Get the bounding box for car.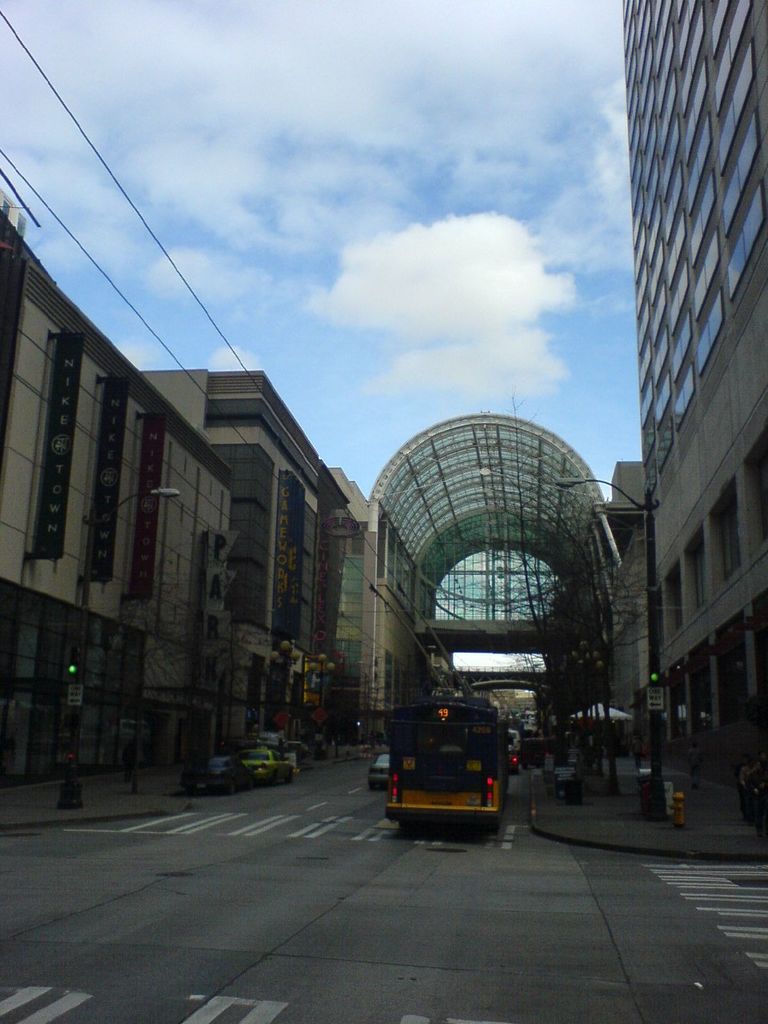
Rect(511, 729, 520, 750).
